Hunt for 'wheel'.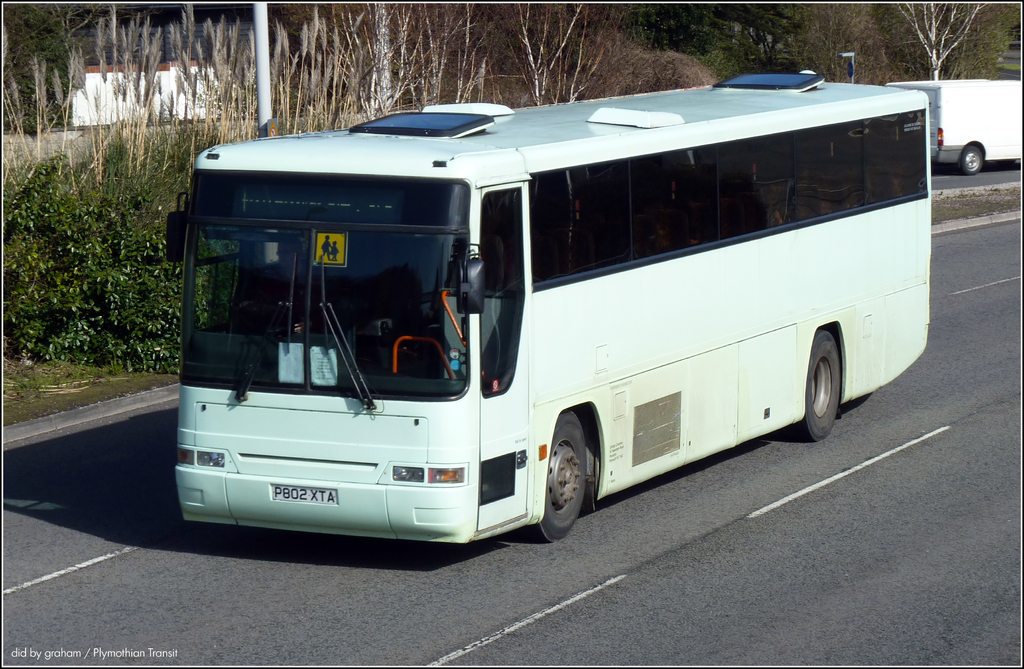
Hunted down at x1=961, y1=142, x2=982, y2=172.
